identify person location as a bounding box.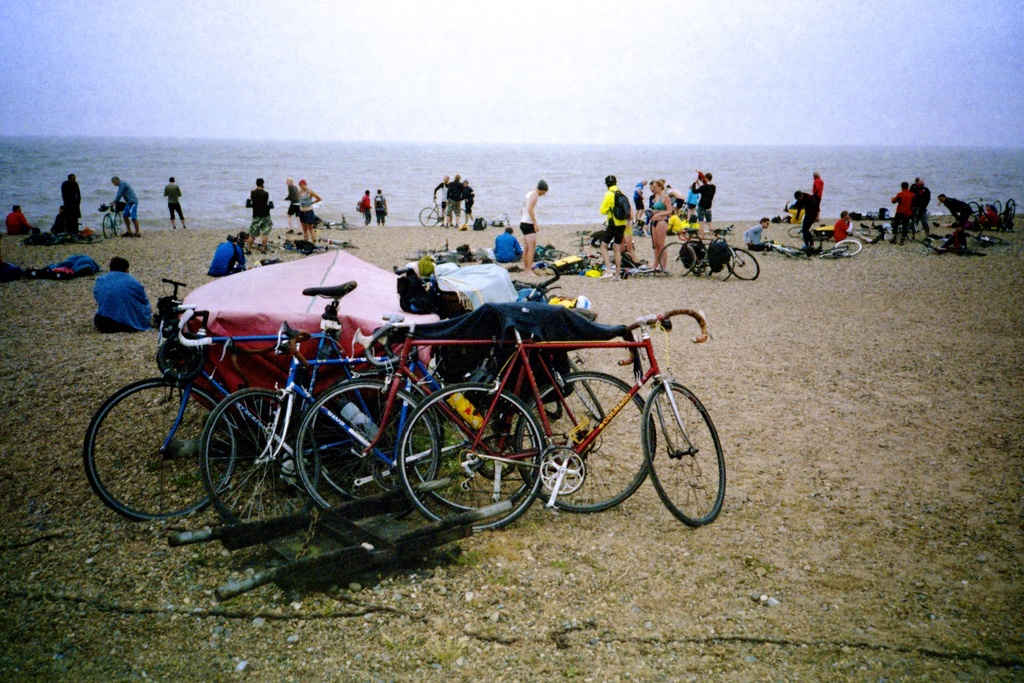
box(284, 178, 298, 219).
